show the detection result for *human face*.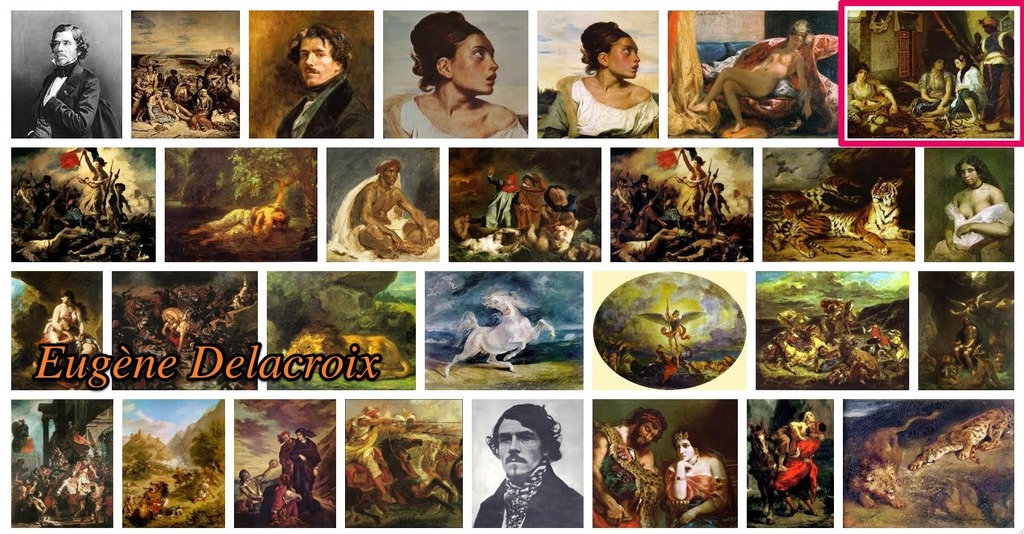
298:39:334:82.
